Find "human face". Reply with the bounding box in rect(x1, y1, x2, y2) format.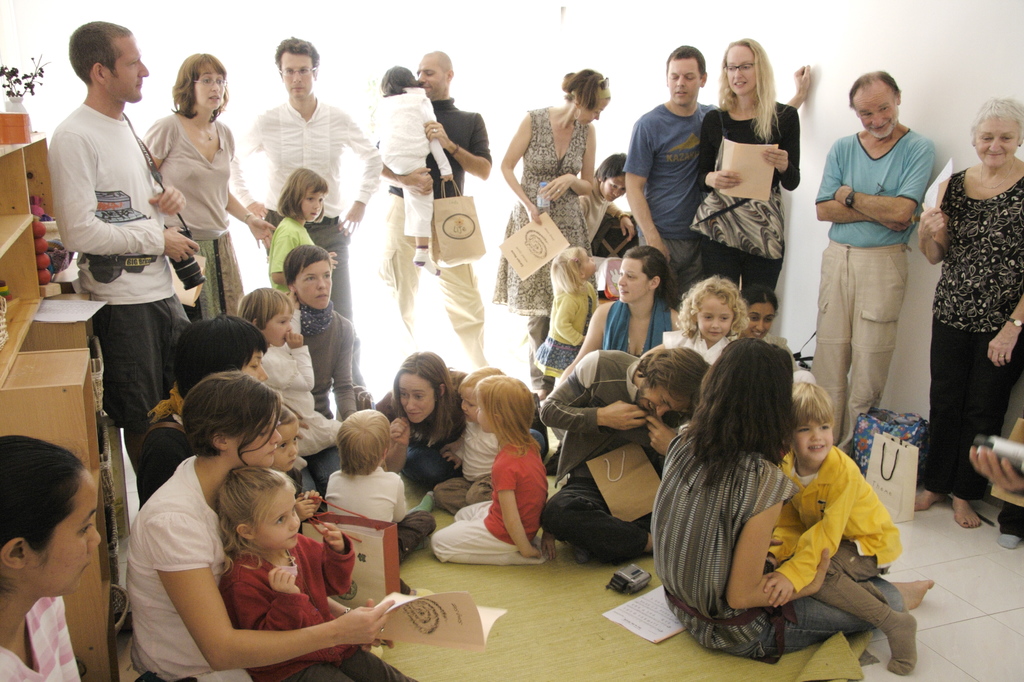
rect(279, 46, 314, 104).
